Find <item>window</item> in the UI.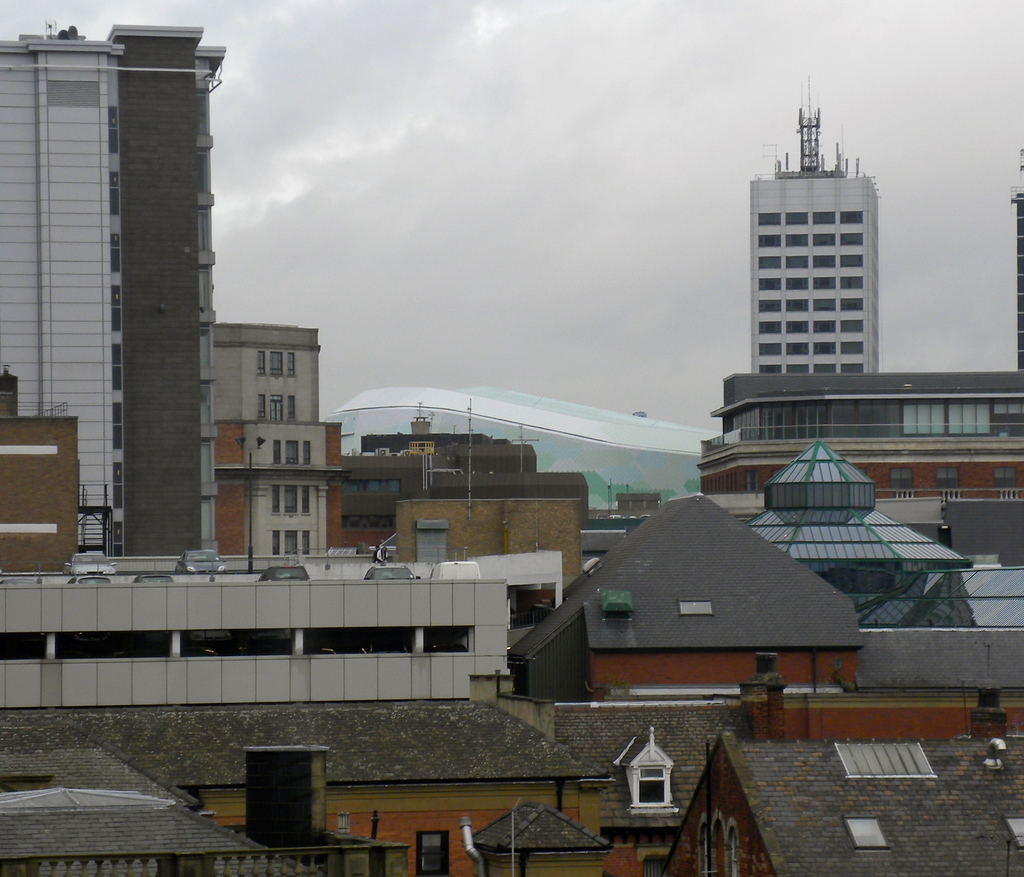
UI element at x1=275 y1=526 x2=282 y2=555.
